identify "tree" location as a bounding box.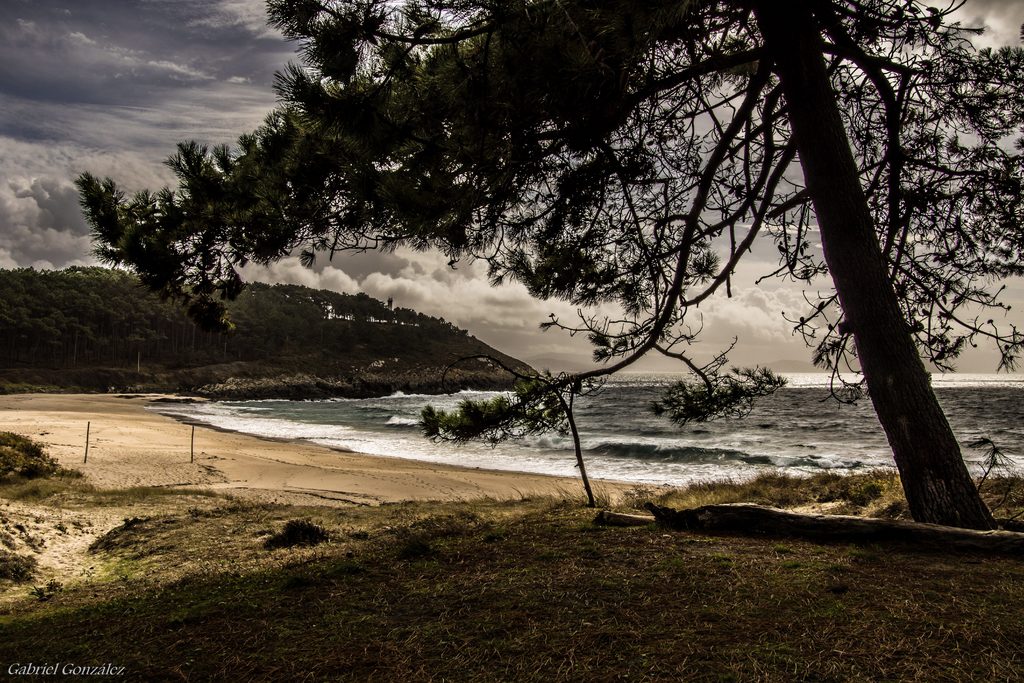
(x1=71, y1=9, x2=973, y2=520).
